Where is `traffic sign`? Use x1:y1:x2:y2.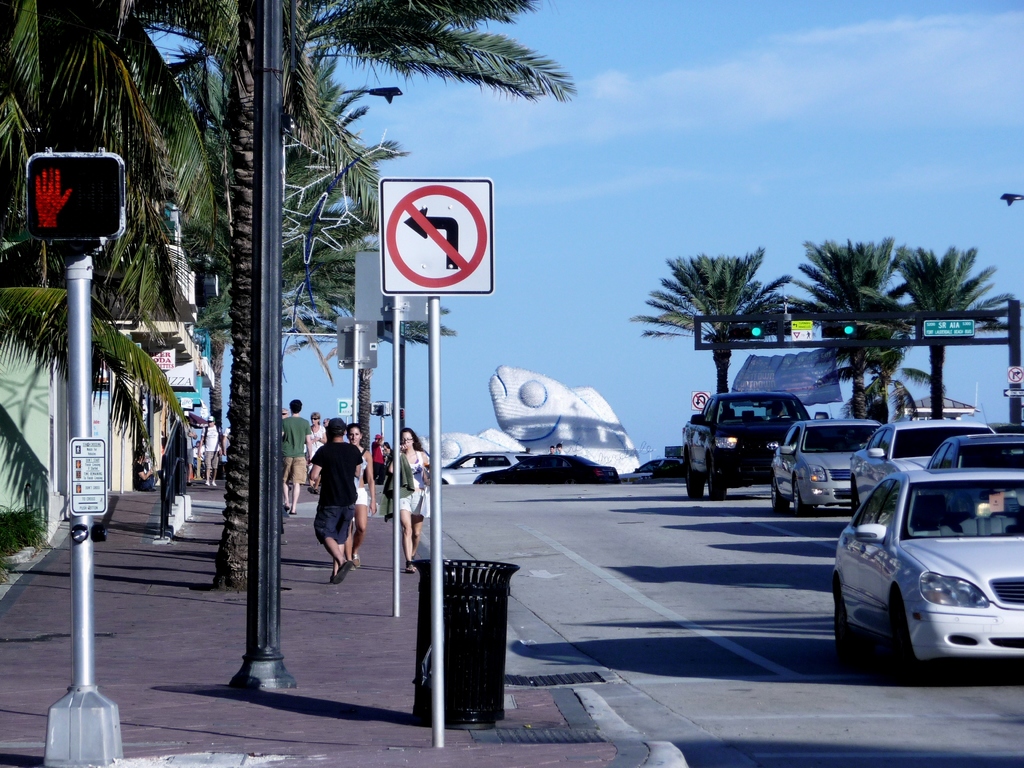
340:400:356:416.
